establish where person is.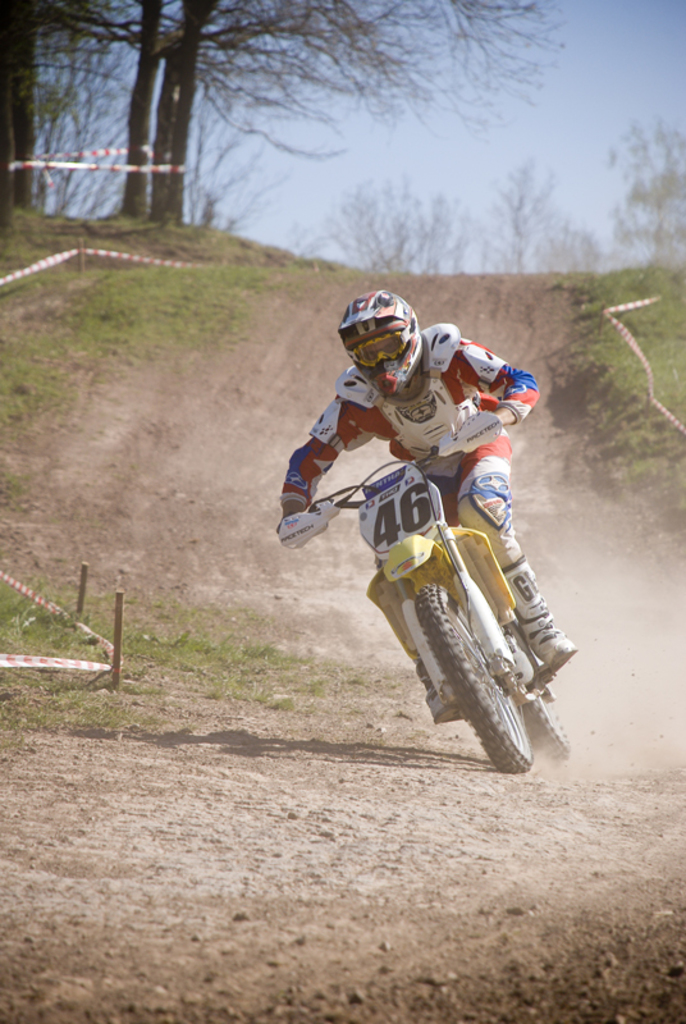
Established at rect(278, 289, 578, 722).
